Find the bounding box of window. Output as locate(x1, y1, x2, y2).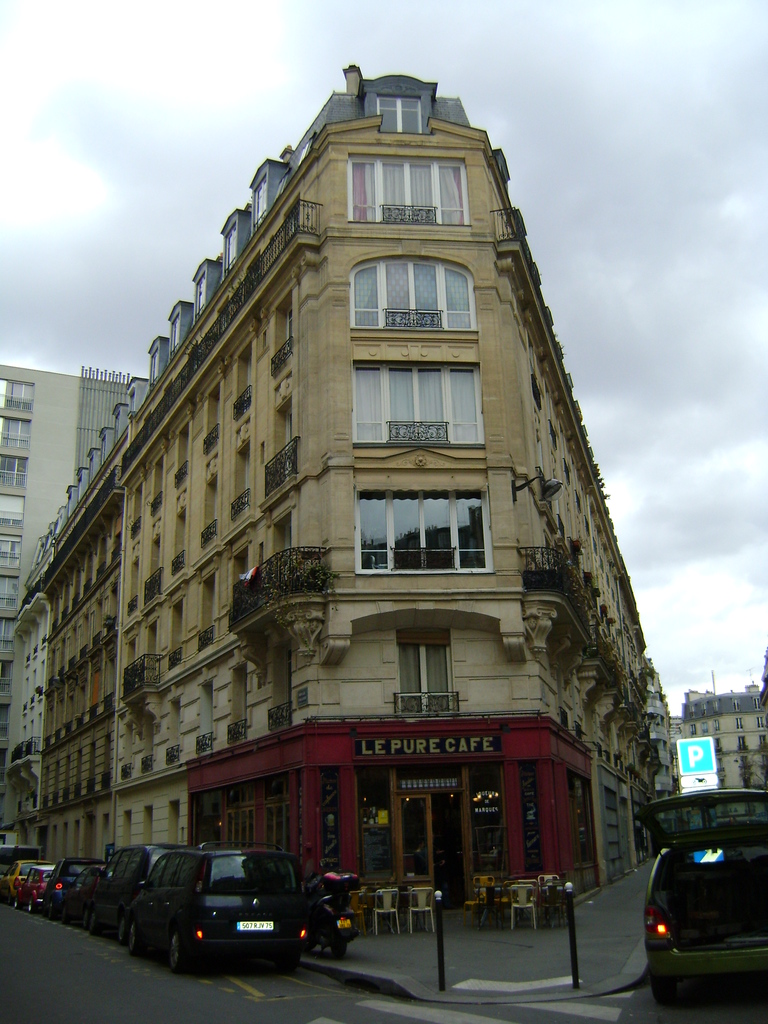
locate(522, 760, 541, 870).
